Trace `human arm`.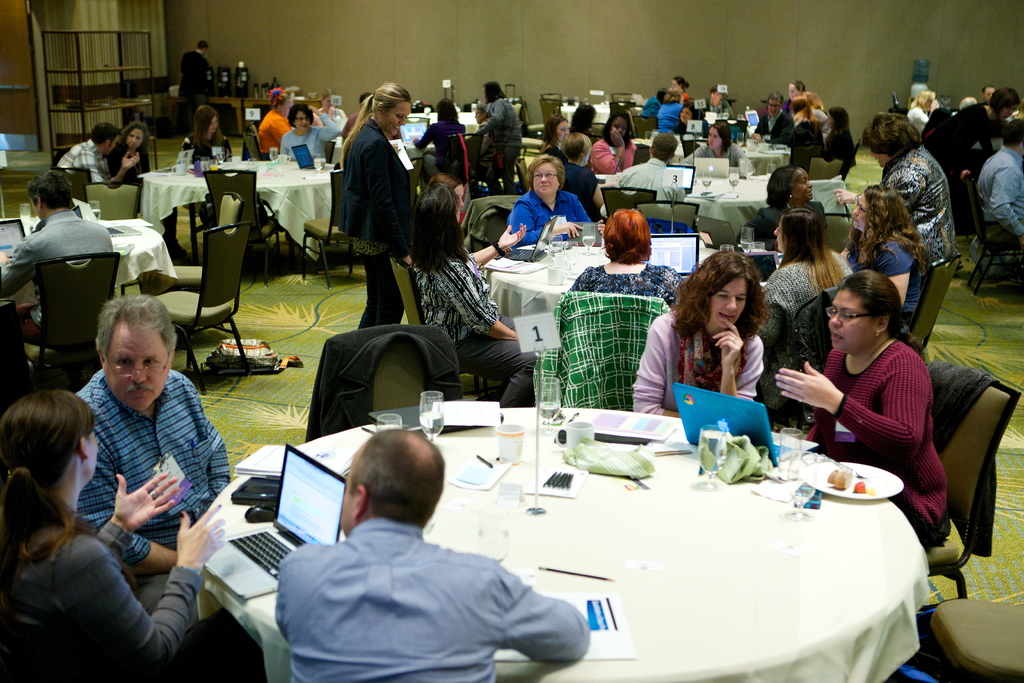
Traced to left=306, top=106, right=341, bottom=144.
